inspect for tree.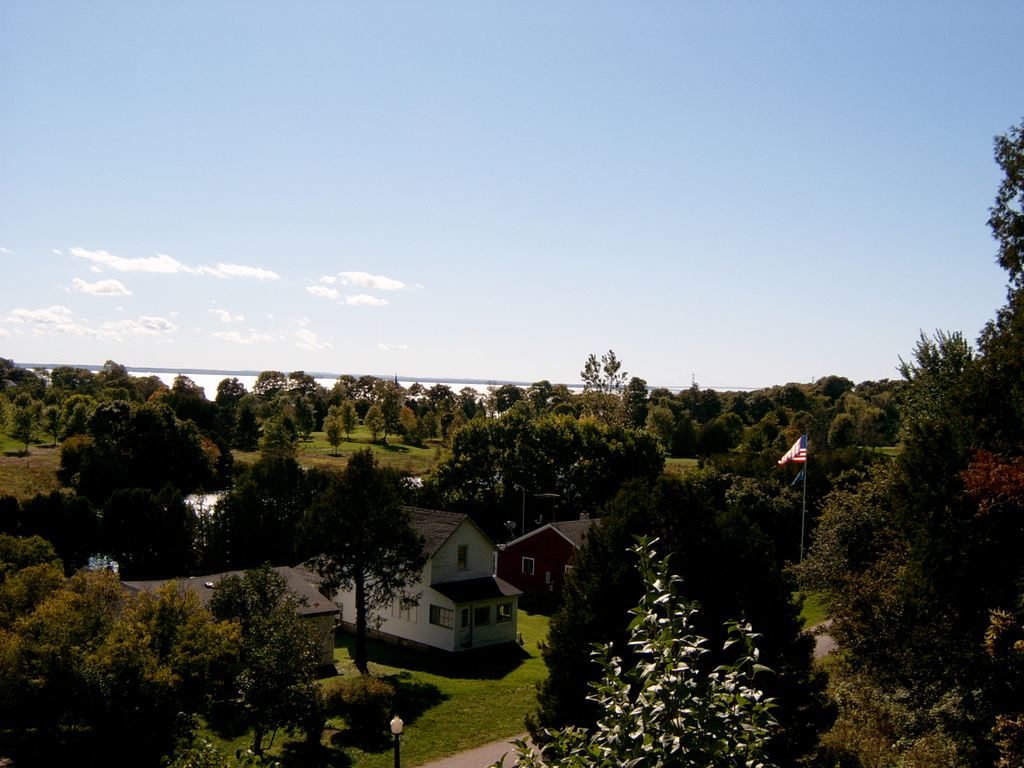
Inspection: 252, 427, 291, 458.
